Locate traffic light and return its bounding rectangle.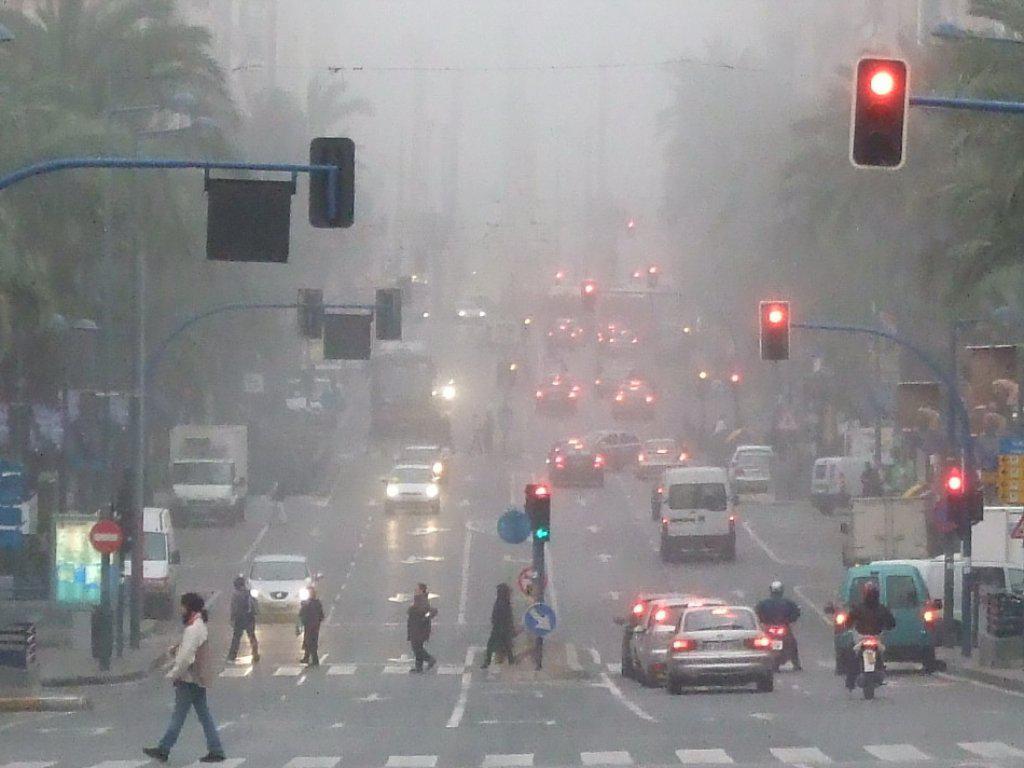
(122,503,137,554).
